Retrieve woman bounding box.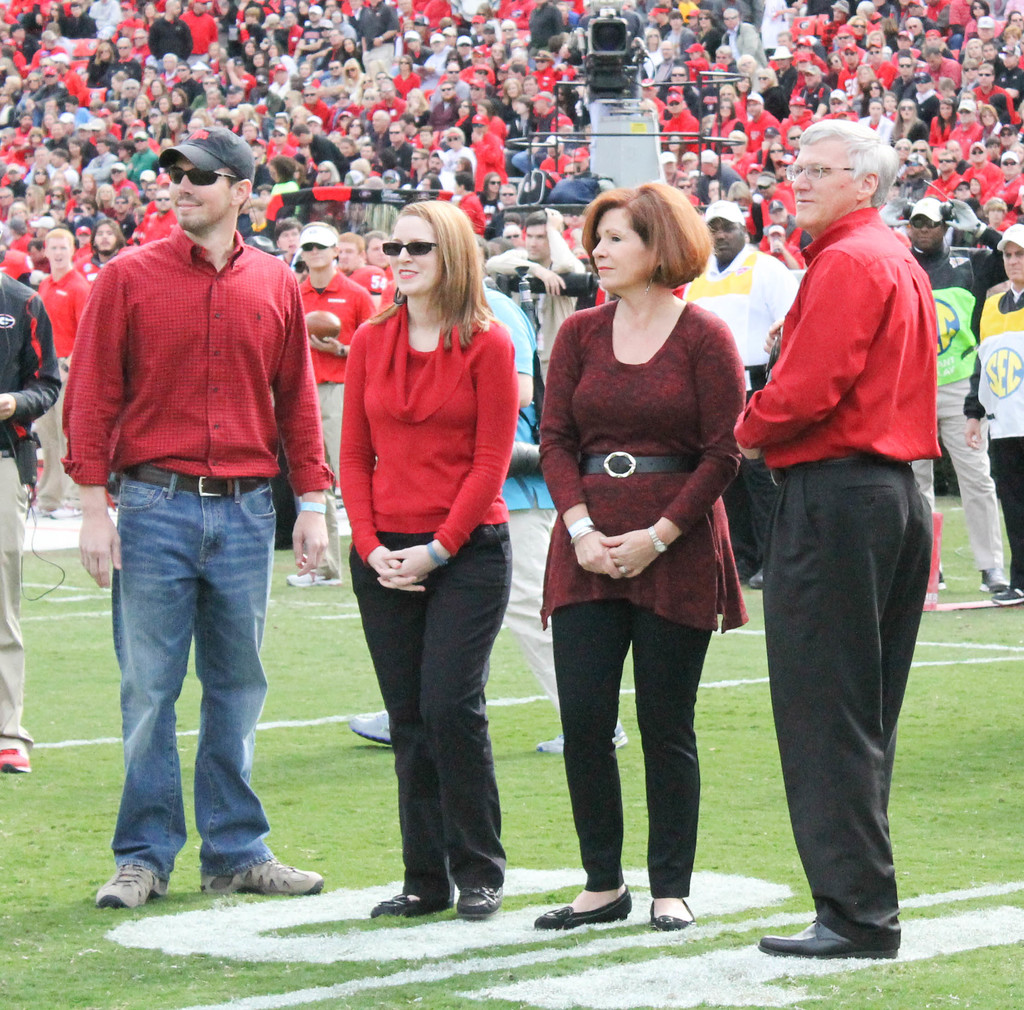
Bounding box: x1=342, y1=197, x2=527, y2=925.
